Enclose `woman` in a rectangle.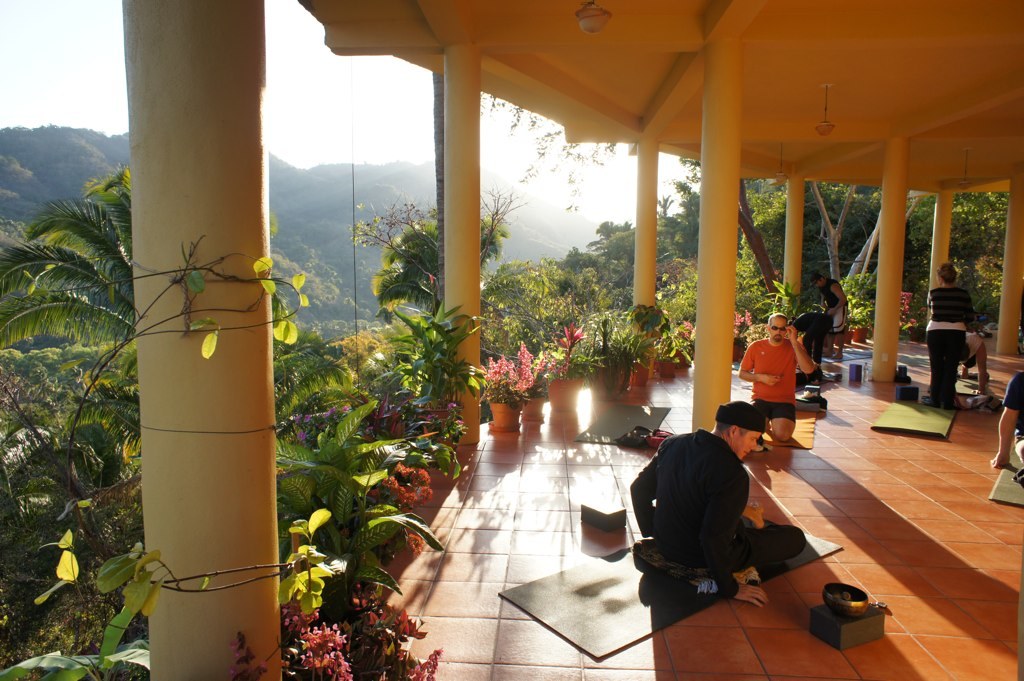
926,246,1000,414.
